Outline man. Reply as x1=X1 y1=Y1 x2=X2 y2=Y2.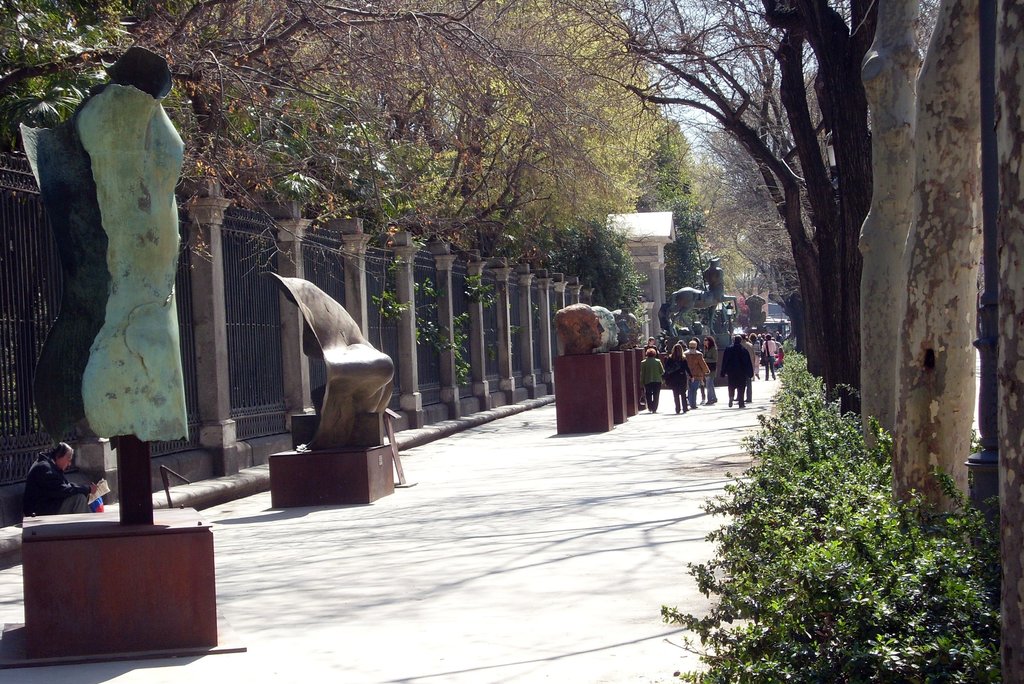
x1=724 y1=334 x2=754 y2=406.
